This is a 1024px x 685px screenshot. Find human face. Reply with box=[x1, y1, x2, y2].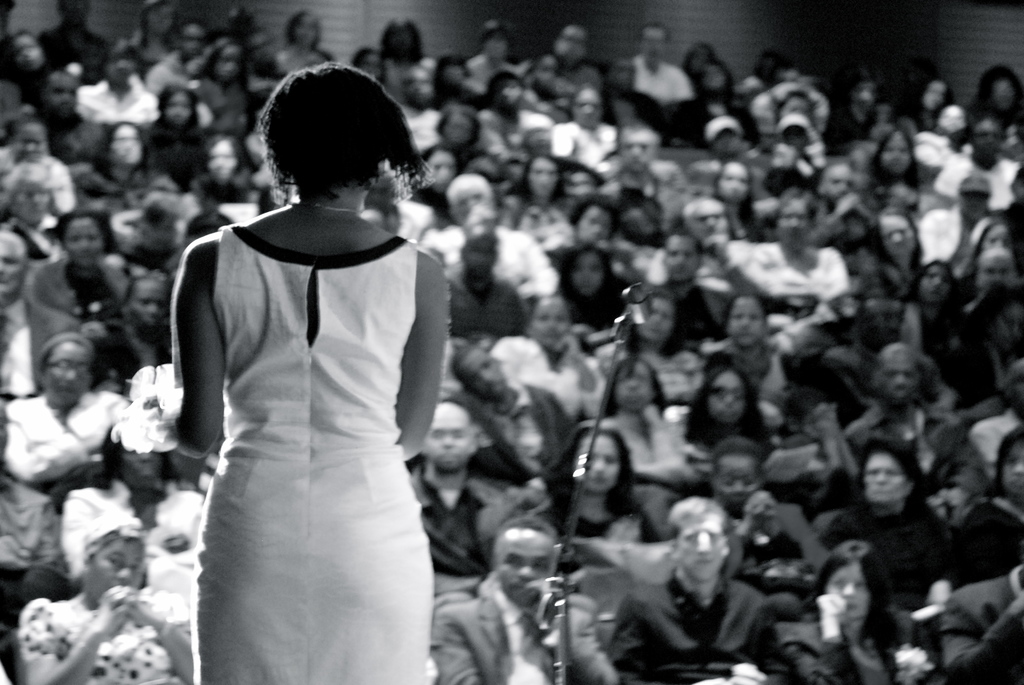
box=[918, 79, 948, 109].
